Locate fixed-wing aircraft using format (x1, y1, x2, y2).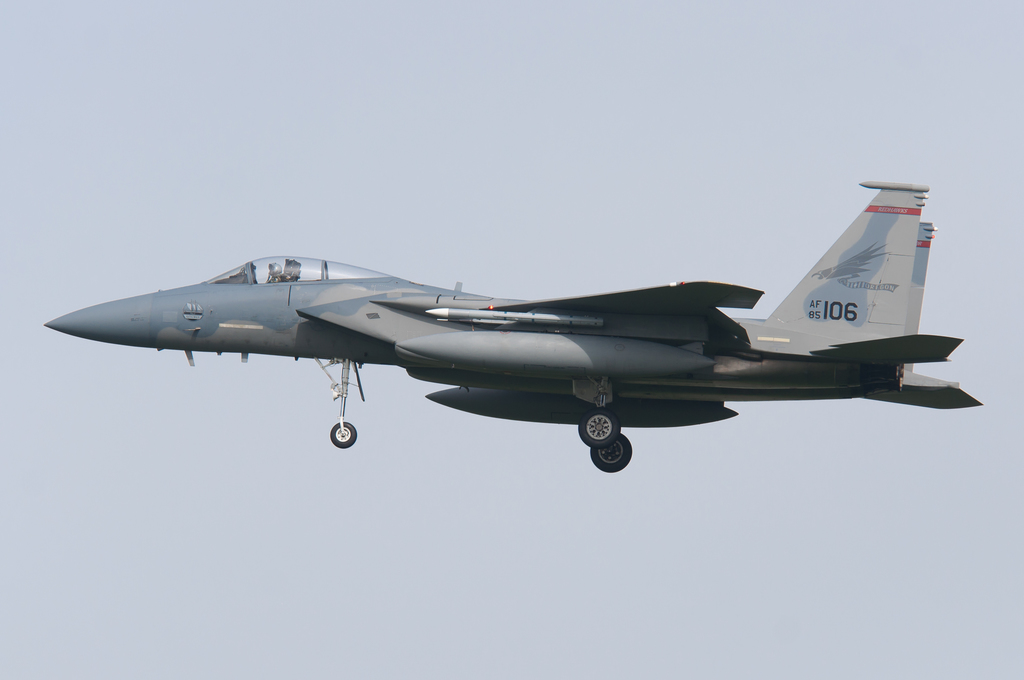
(45, 182, 985, 473).
